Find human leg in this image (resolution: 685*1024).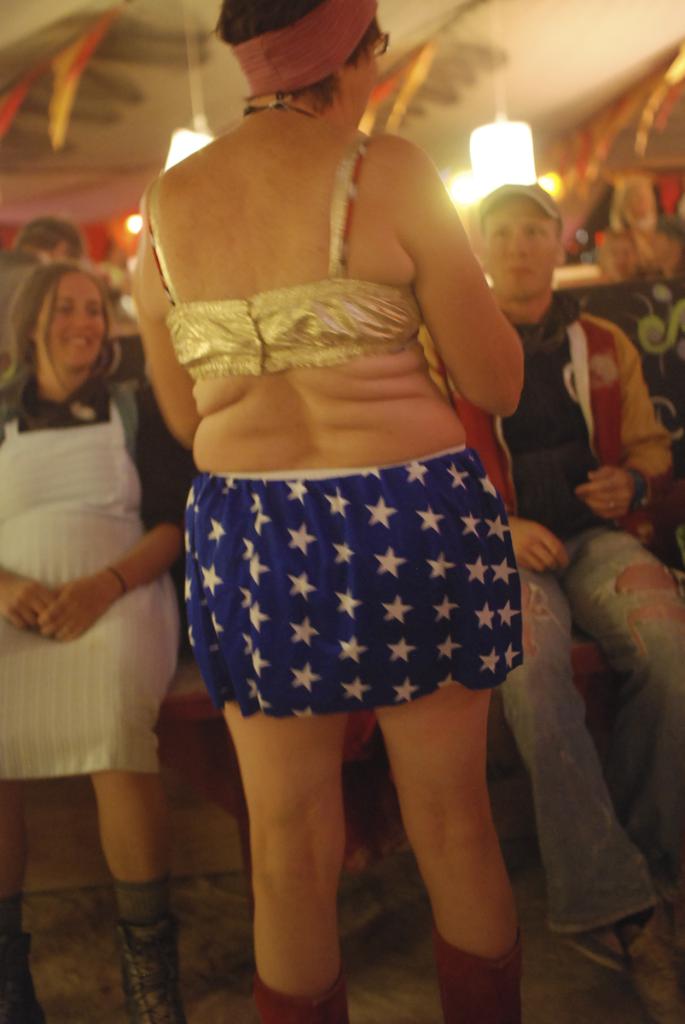
l=490, t=559, r=684, b=1023.
